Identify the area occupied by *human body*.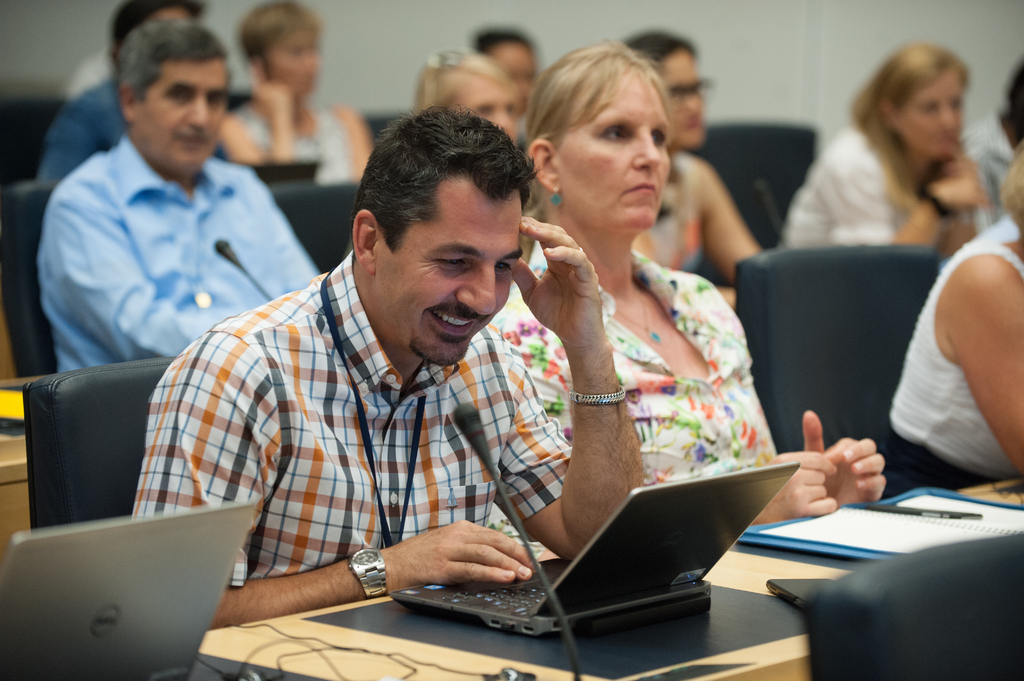
Area: [left=481, top=38, right=894, bottom=527].
